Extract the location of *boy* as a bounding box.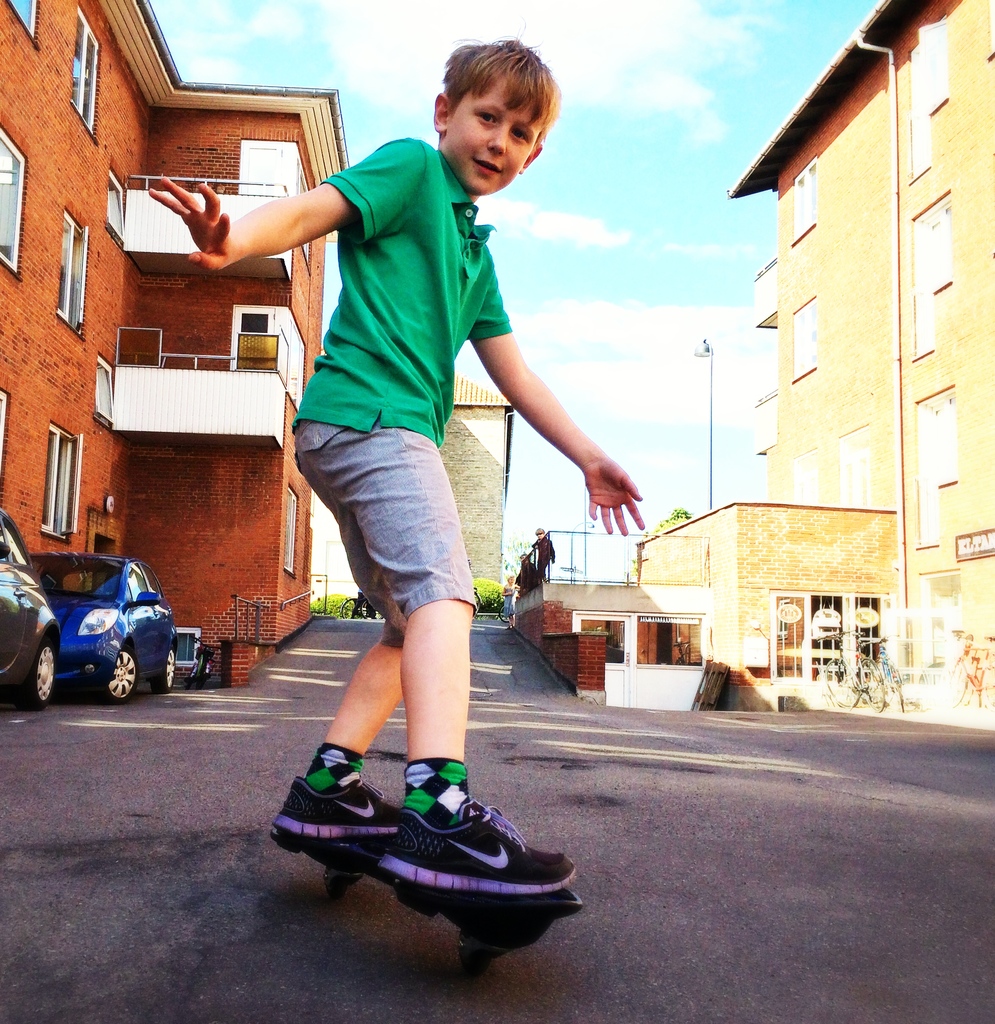
[227,56,611,887].
